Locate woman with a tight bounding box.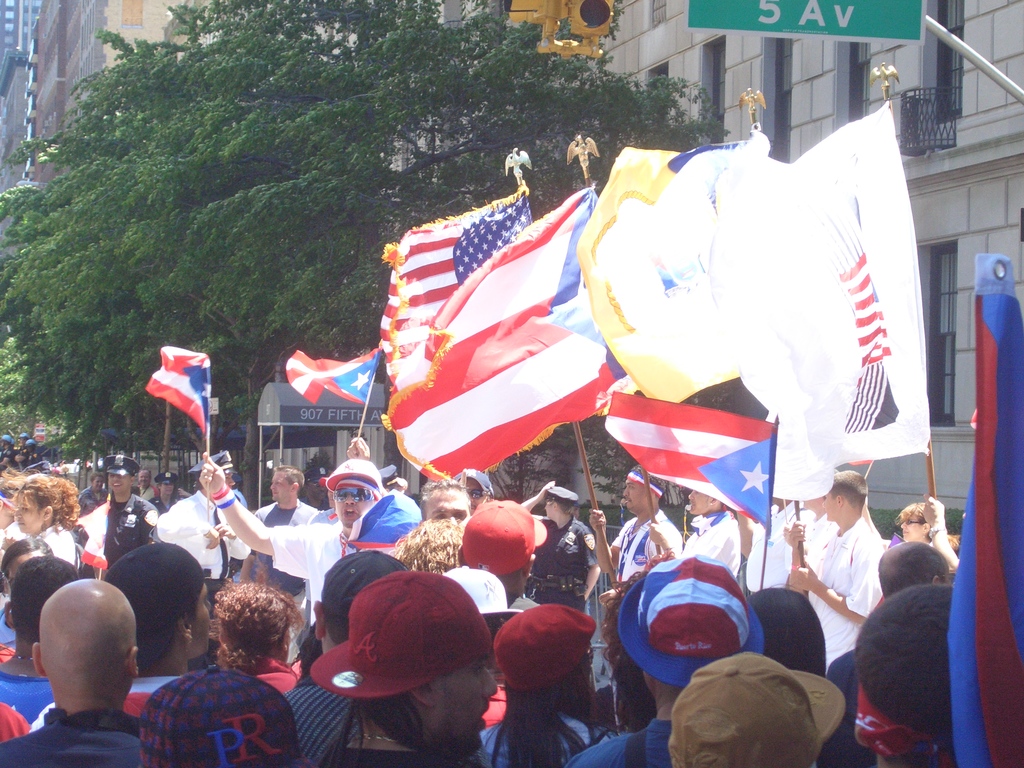
<box>475,604,607,767</box>.
